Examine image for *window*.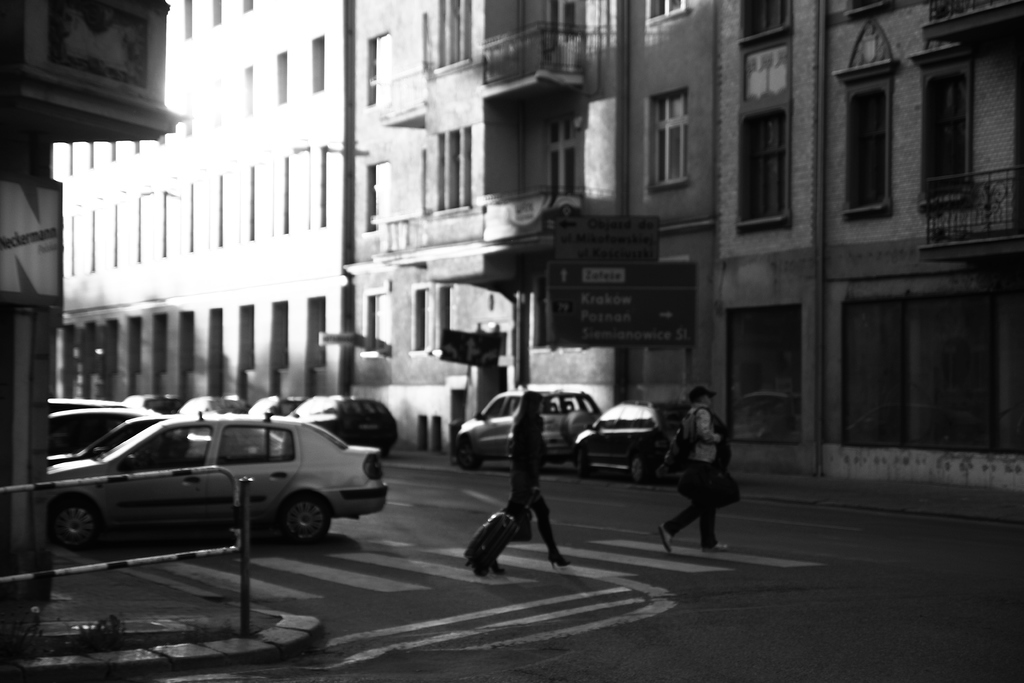
Examination result: left=855, top=84, right=897, bottom=218.
